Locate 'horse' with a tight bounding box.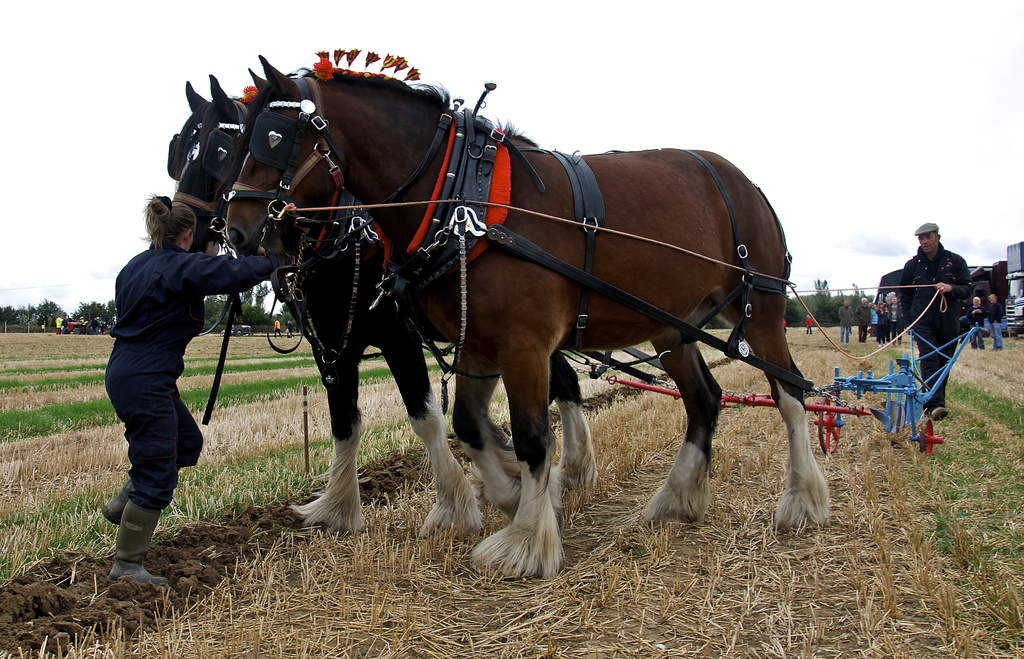
region(223, 56, 831, 580).
